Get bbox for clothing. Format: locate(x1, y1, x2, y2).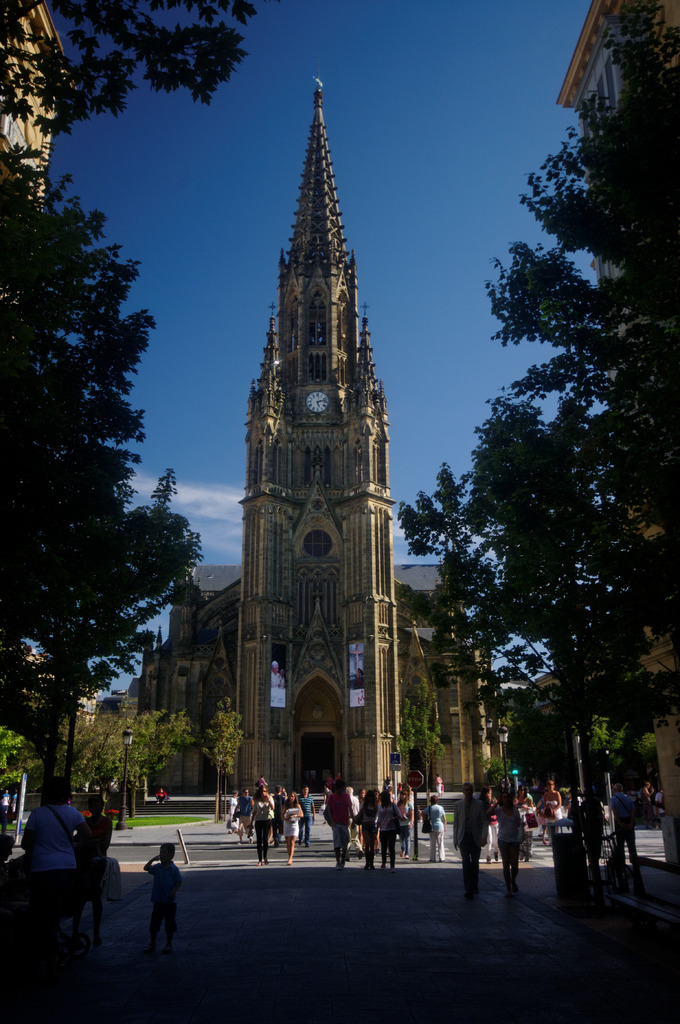
locate(490, 810, 525, 879).
